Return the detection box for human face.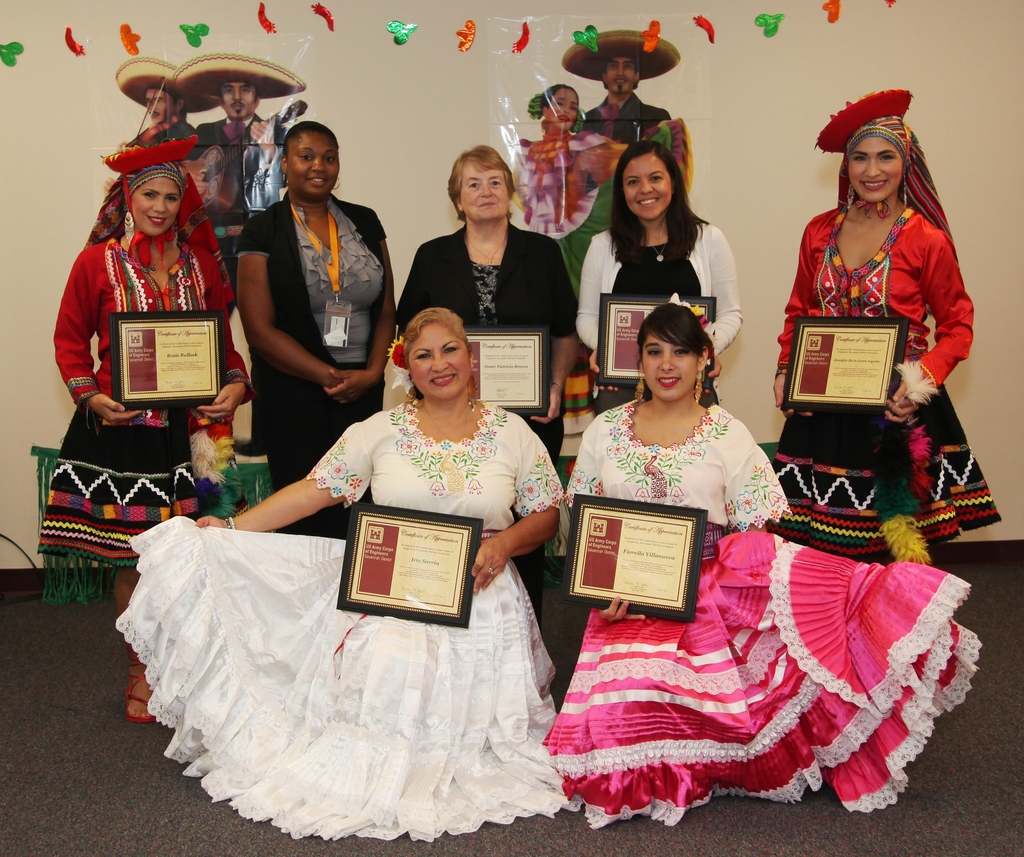
bbox(850, 131, 903, 205).
